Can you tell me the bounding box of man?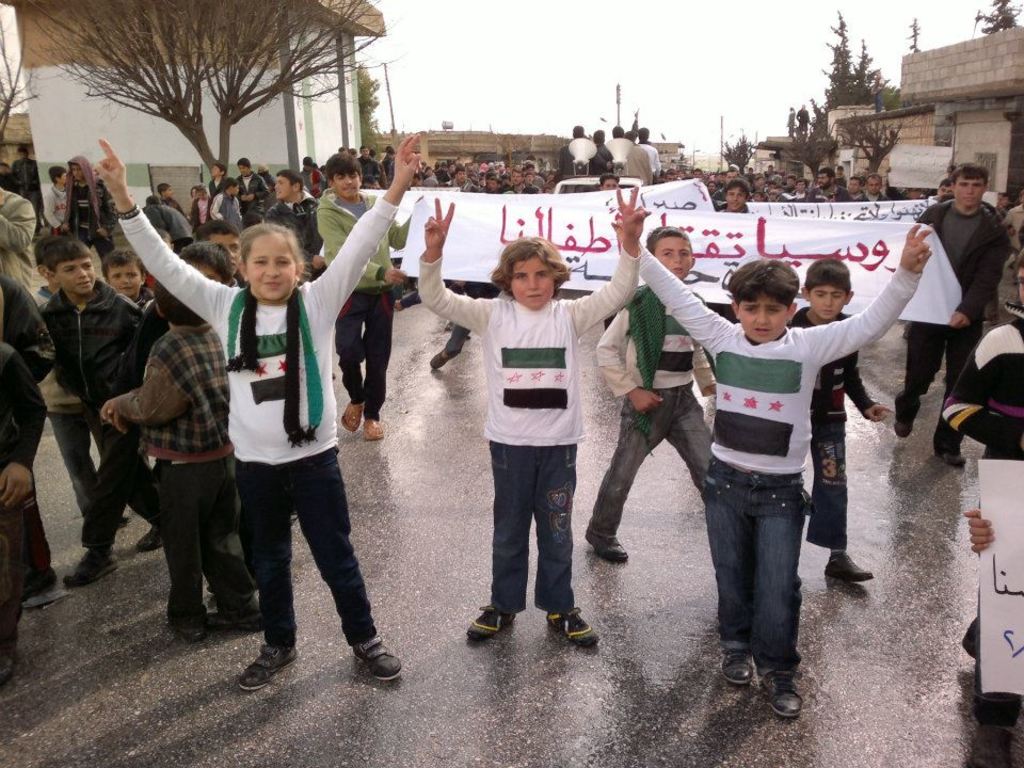
847/170/866/201.
